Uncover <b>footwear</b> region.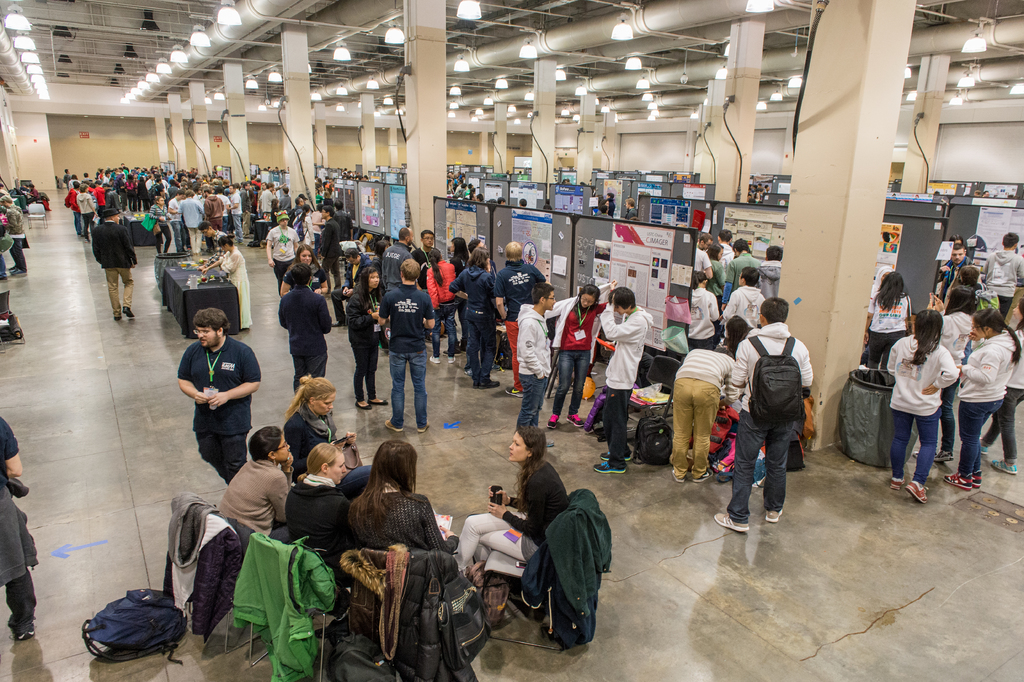
Uncovered: region(0, 274, 8, 280).
